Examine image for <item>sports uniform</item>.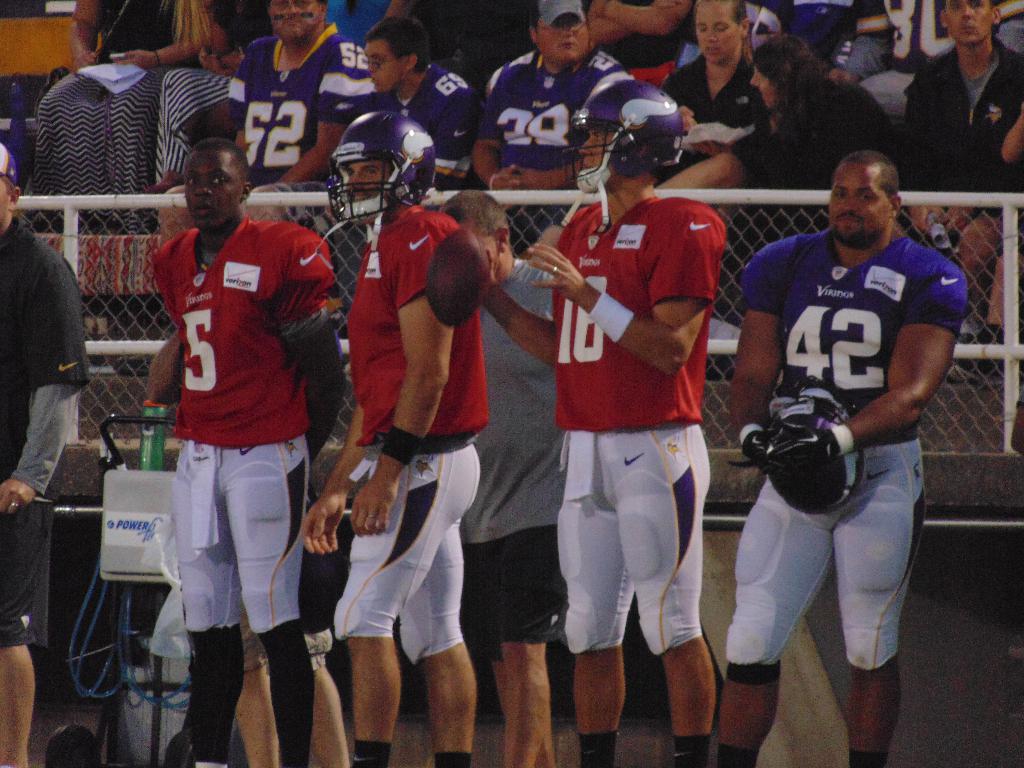
Examination result: bbox=(728, 147, 956, 735).
